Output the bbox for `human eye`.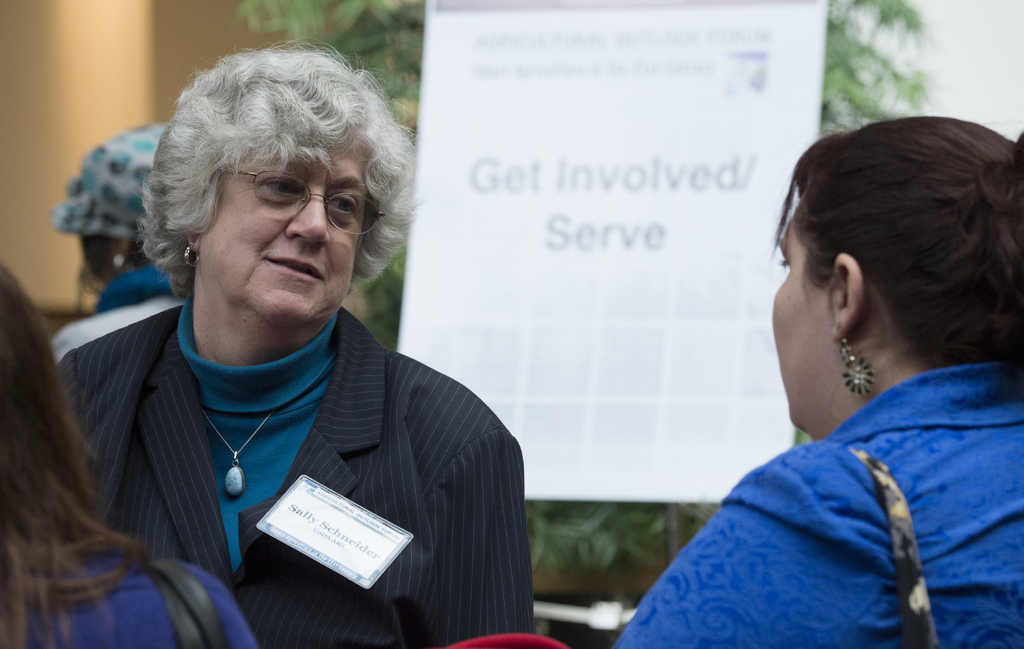
[x1=323, y1=193, x2=360, y2=215].
